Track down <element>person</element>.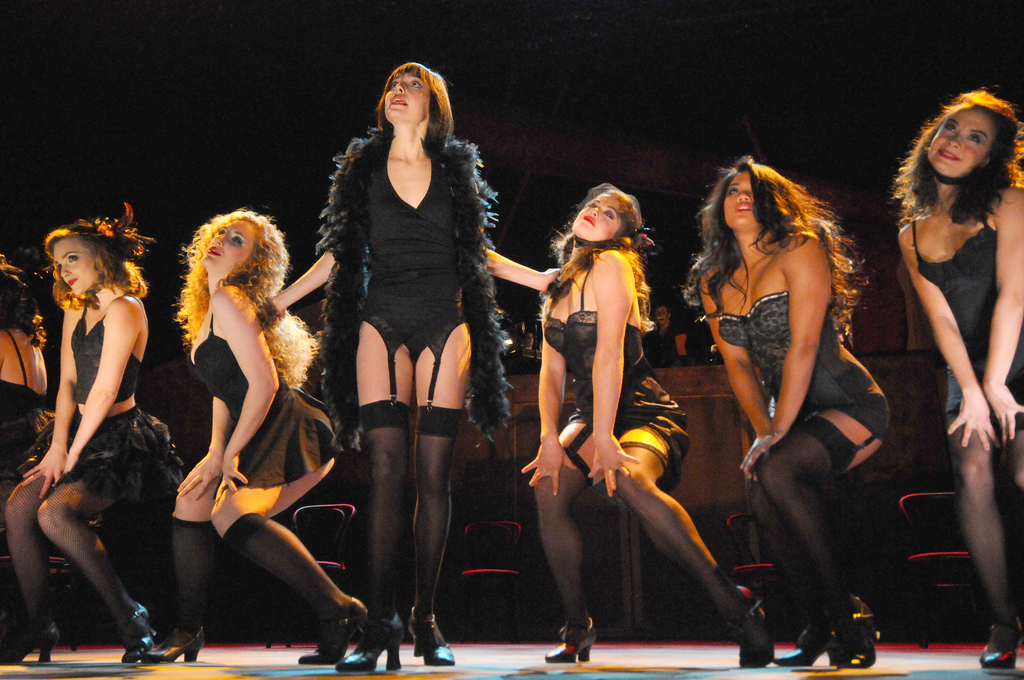
Tracked to 514, 184, 767, 668.
